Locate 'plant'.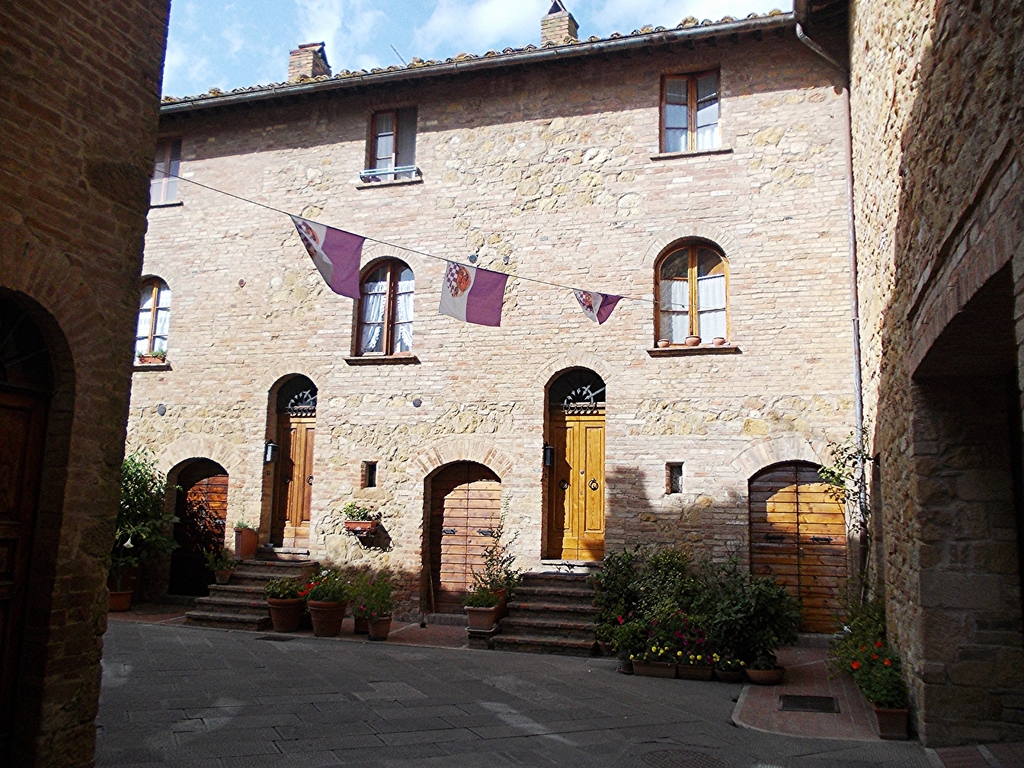
Bounding box: 628/637/752/680.
